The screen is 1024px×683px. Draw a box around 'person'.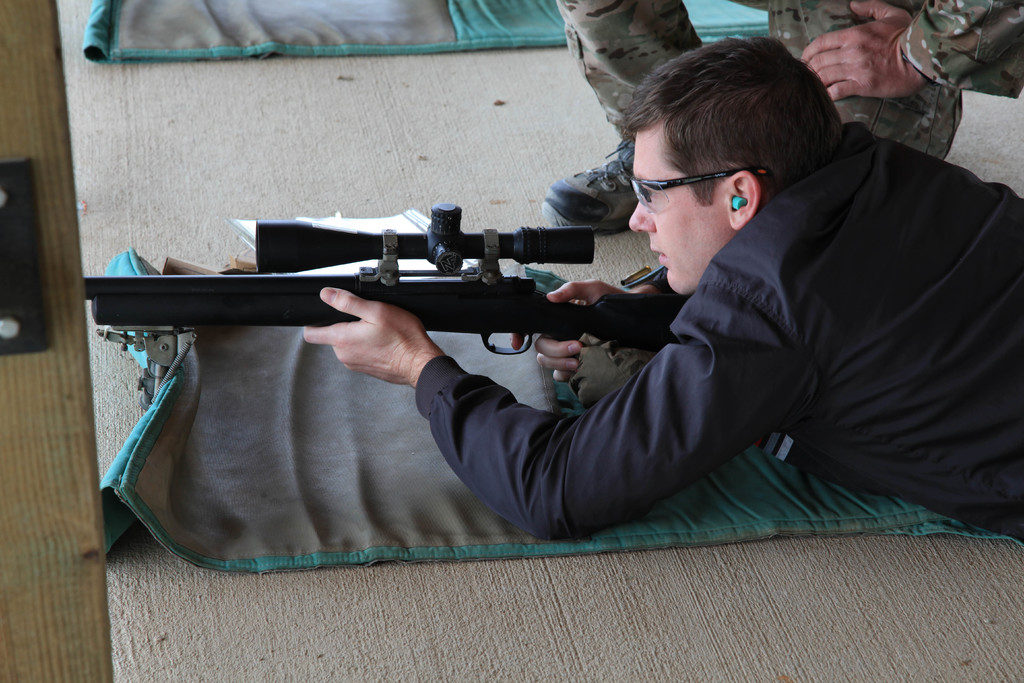
303,35,1023,543.
